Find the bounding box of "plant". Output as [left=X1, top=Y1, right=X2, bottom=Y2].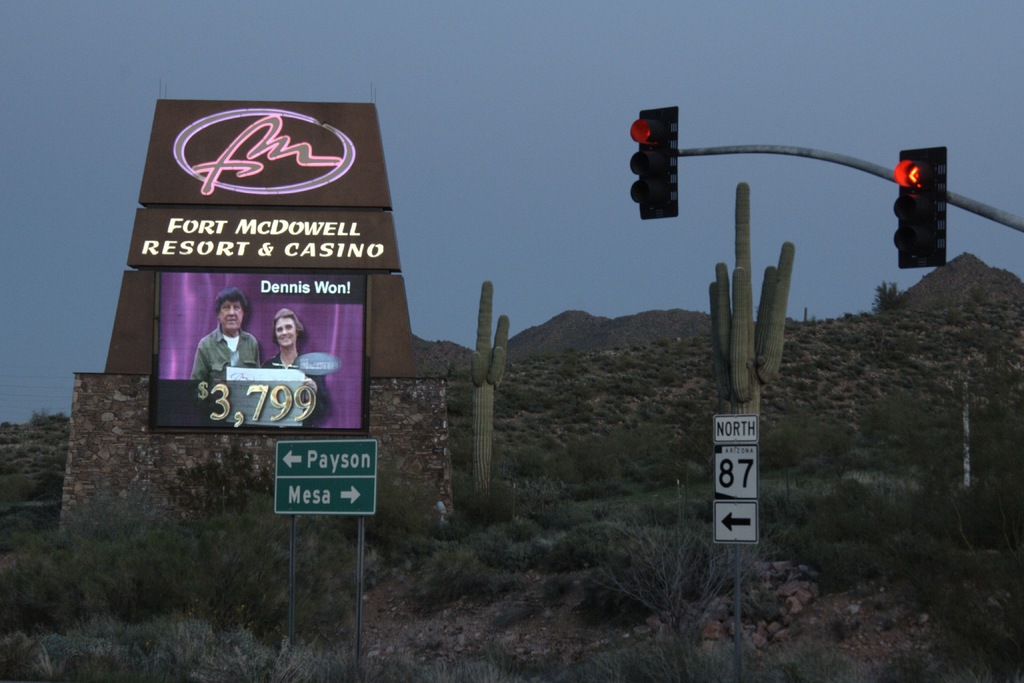
[left=467, top=276, right=512, bottom=502].
